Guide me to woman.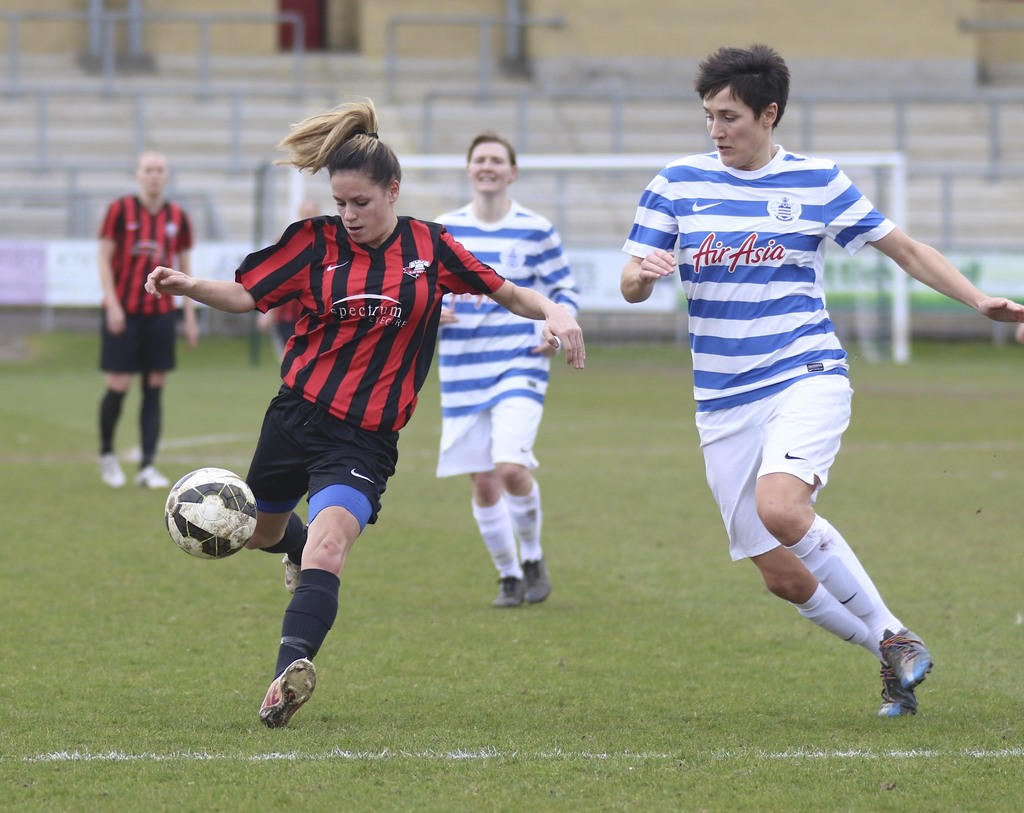
Guidance: crop(157, 119, 515, 712).
